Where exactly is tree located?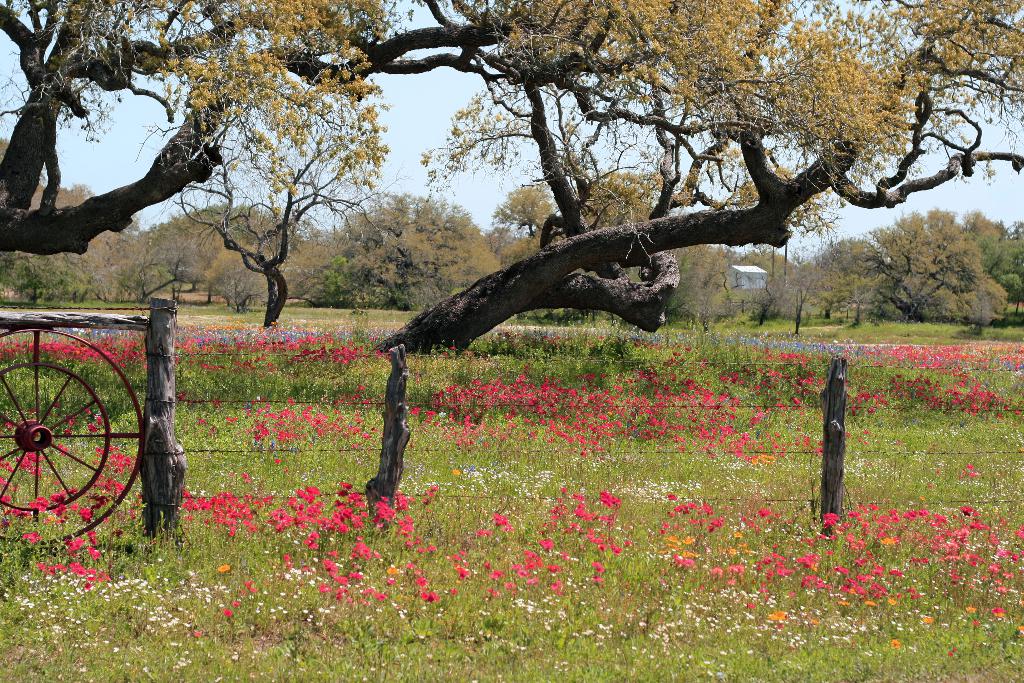
Its bounding box is left=205, top=242, right=280, bottom=320.
